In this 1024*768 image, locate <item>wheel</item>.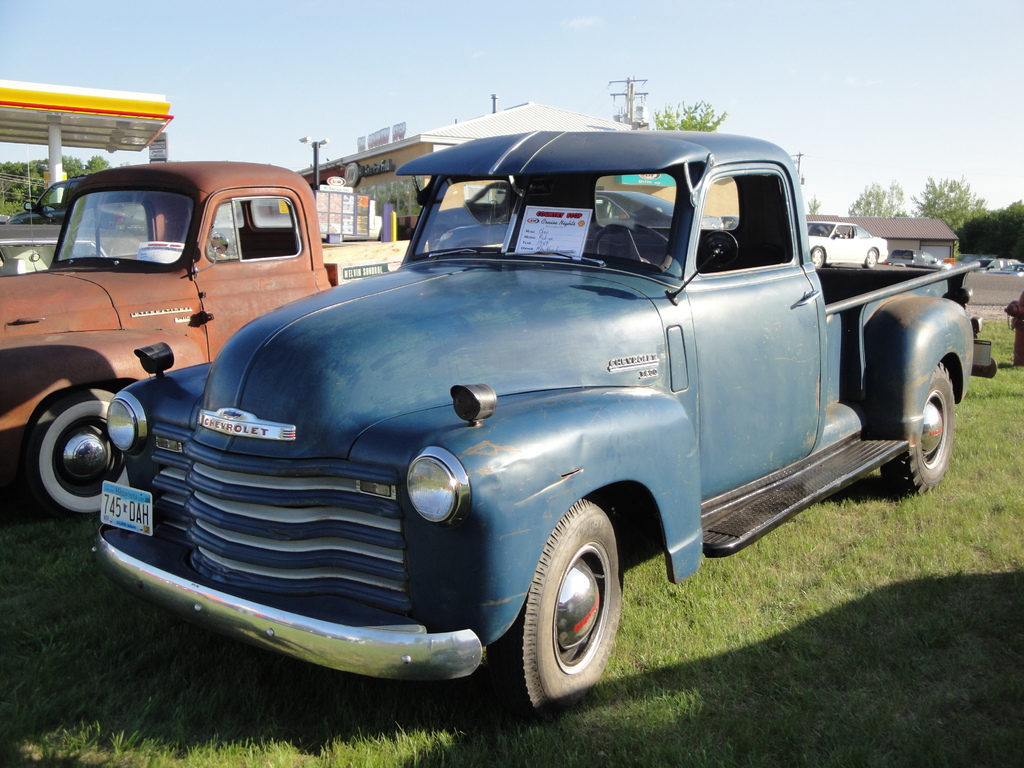
Bounding box: (left=881, top=362, right=955, bottom=491).
